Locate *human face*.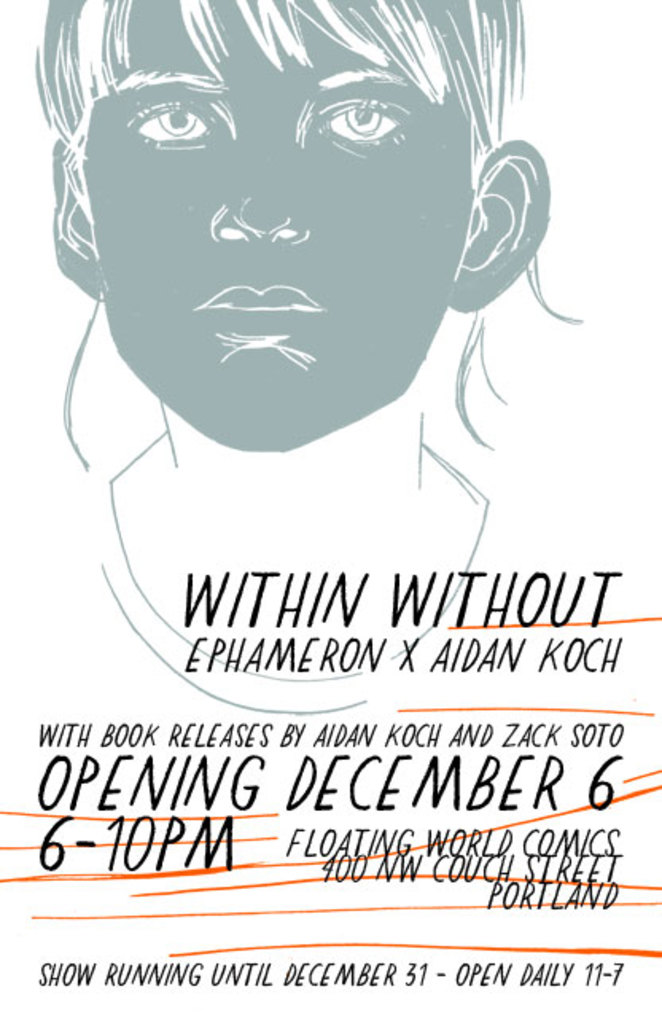
Bounding box: [72,0,469,460].
